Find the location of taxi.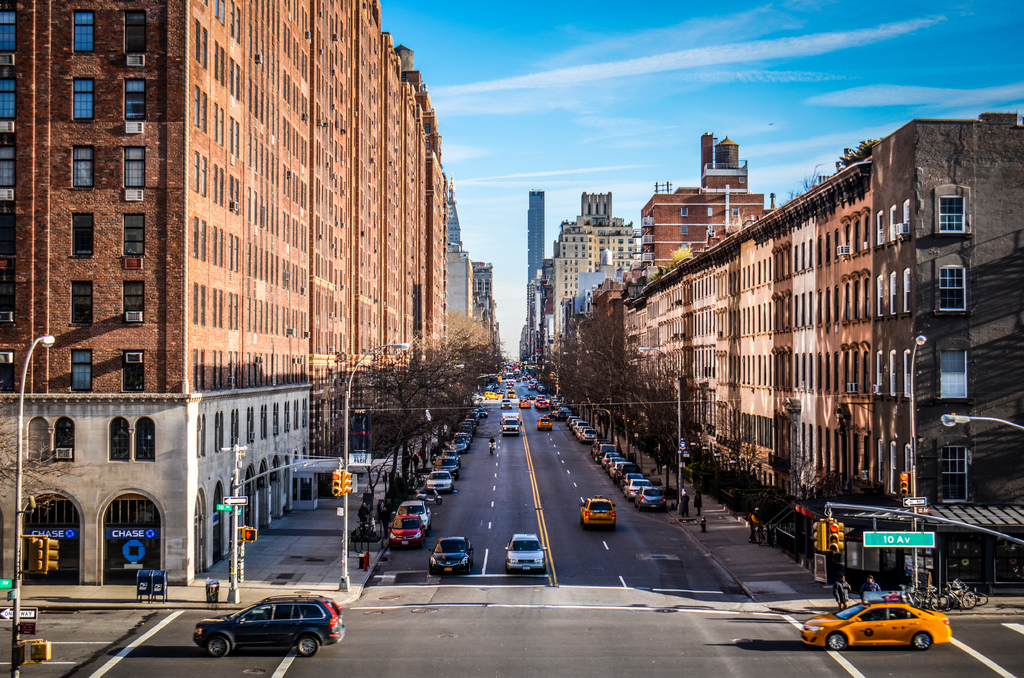
Location: pyautogui.locateOnScreen(532, 396, 552, 414).
